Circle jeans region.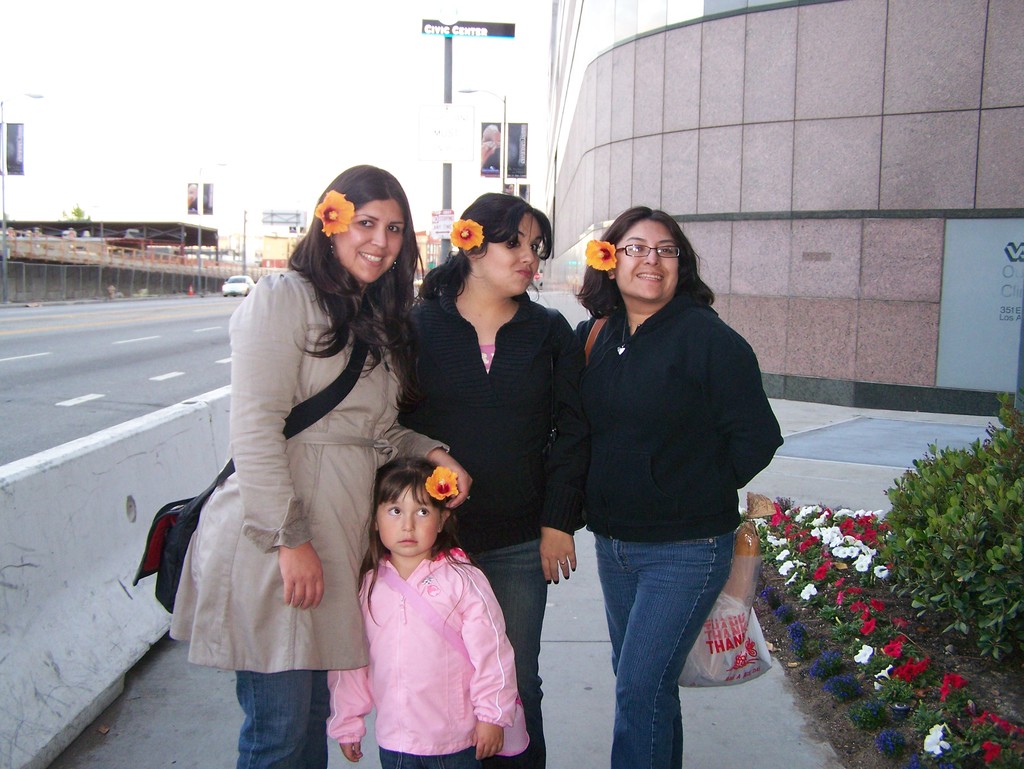
Region: [372,747,492,767].
